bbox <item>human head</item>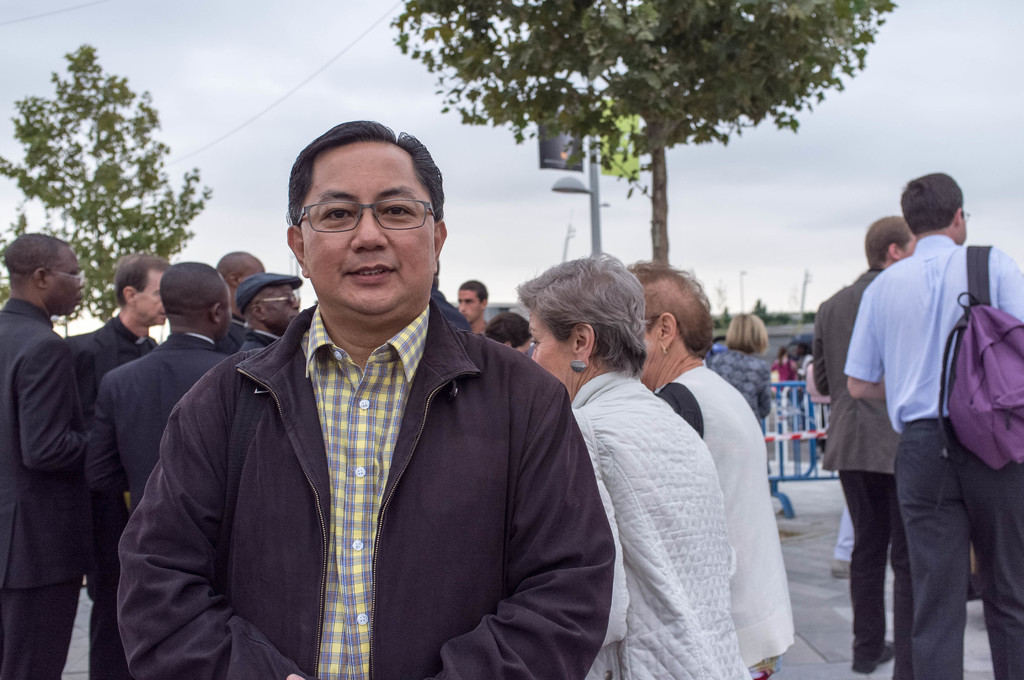
3:232:87:321
